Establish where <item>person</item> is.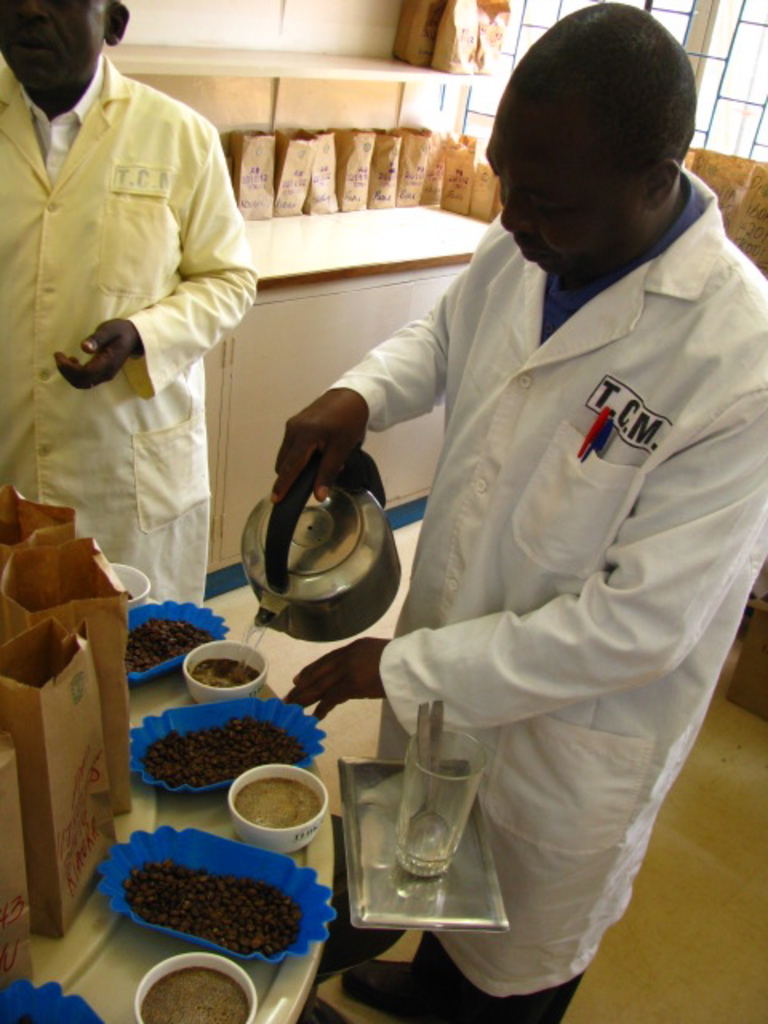
Established at <box>0,0,269,618</box>.
